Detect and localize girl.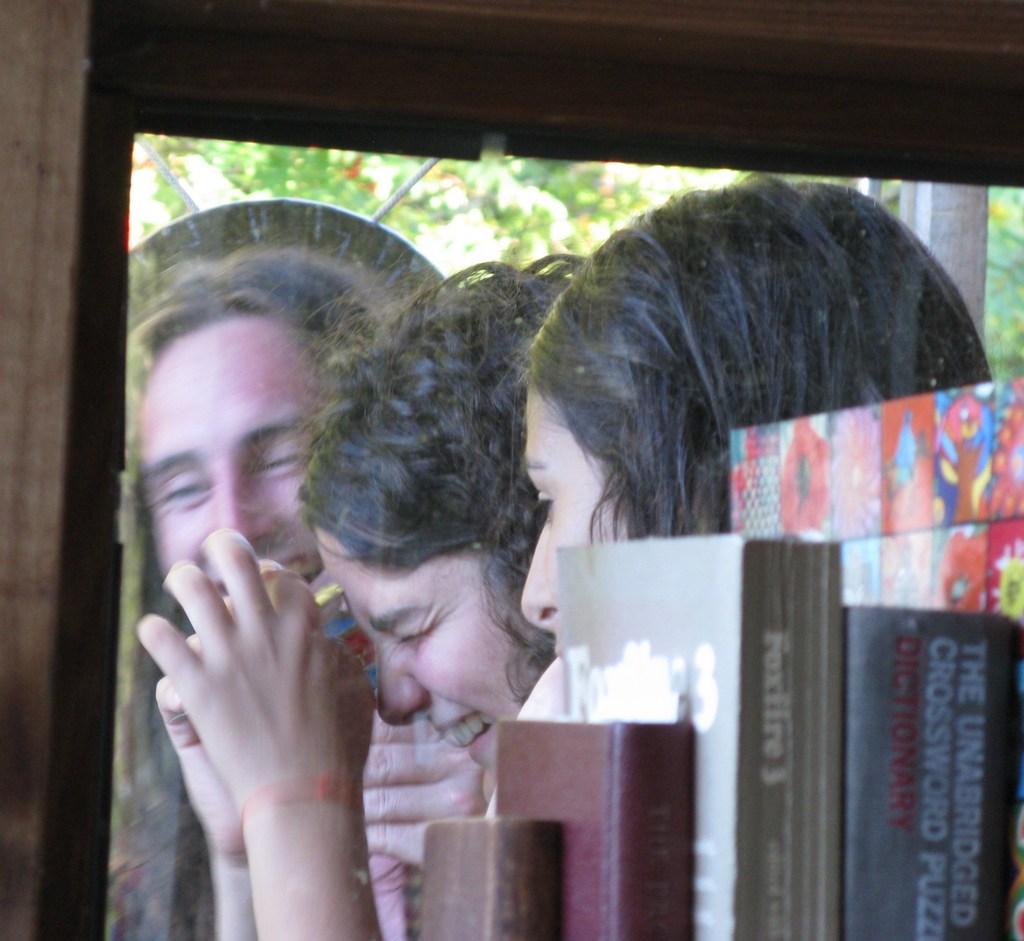
Localized at rect(512, 159, 982, 653).
